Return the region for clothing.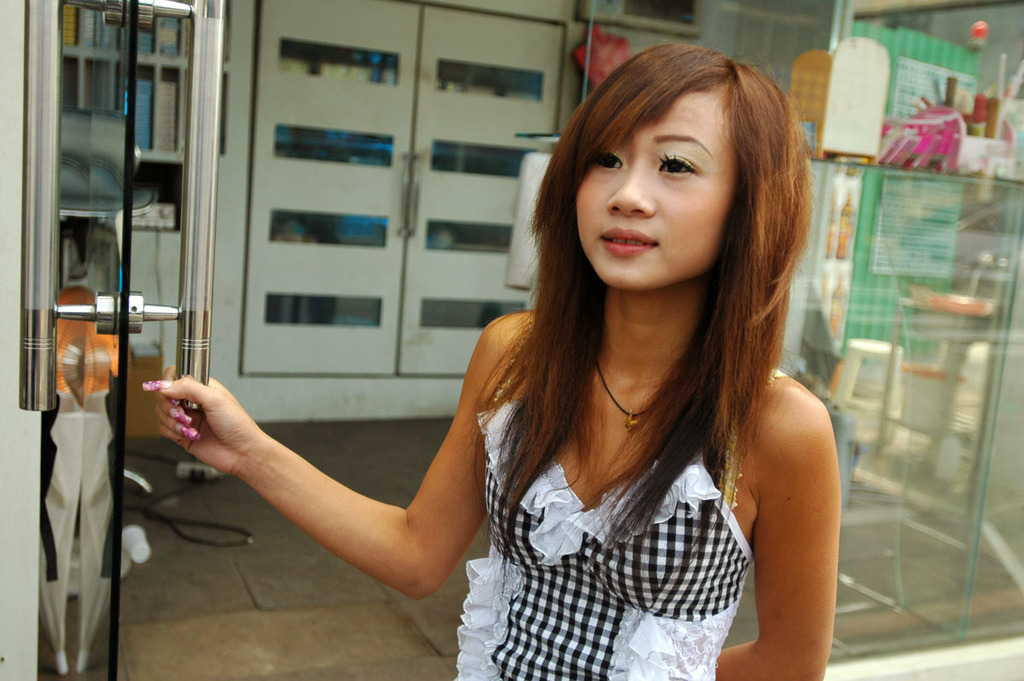
x1=451 y1=393 x2=753 y2=680.
